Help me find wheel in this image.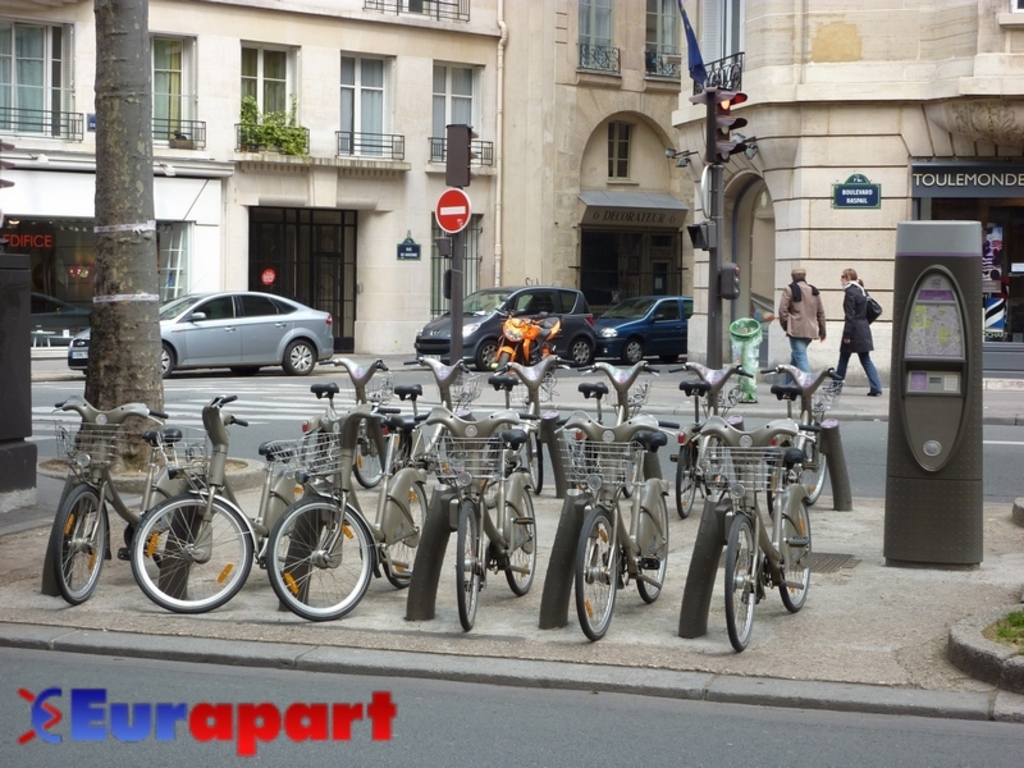
Found it: box=[627, 334, 645, 371].
